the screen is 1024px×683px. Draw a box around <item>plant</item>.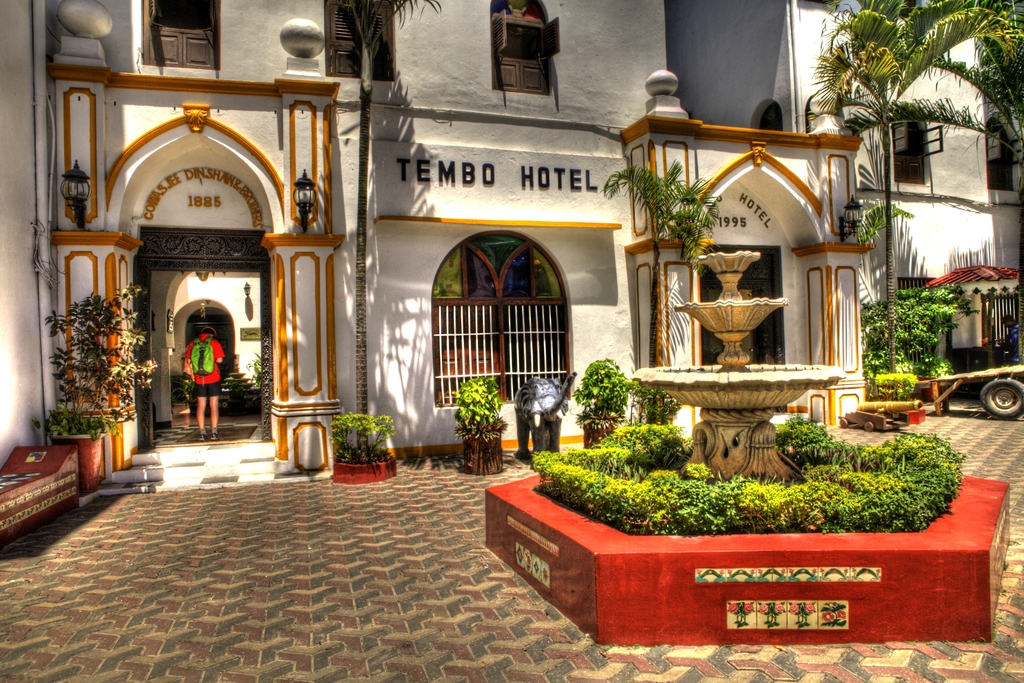
(x1=569, y1=358, x2=634, y2=429).
